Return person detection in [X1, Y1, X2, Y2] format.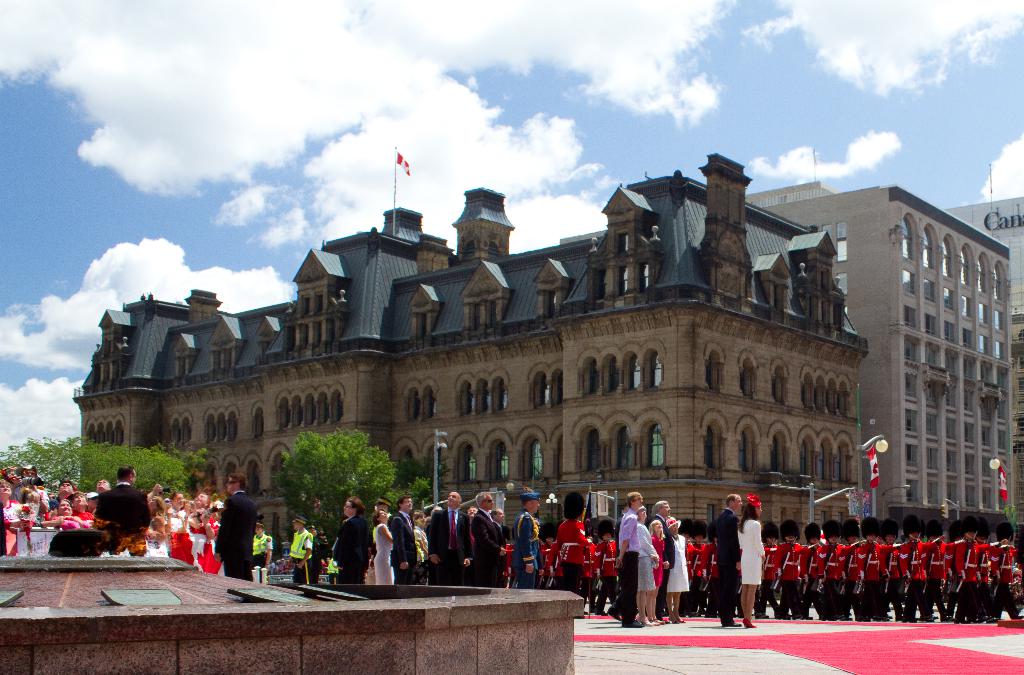
[285, 517, 324, 580].
